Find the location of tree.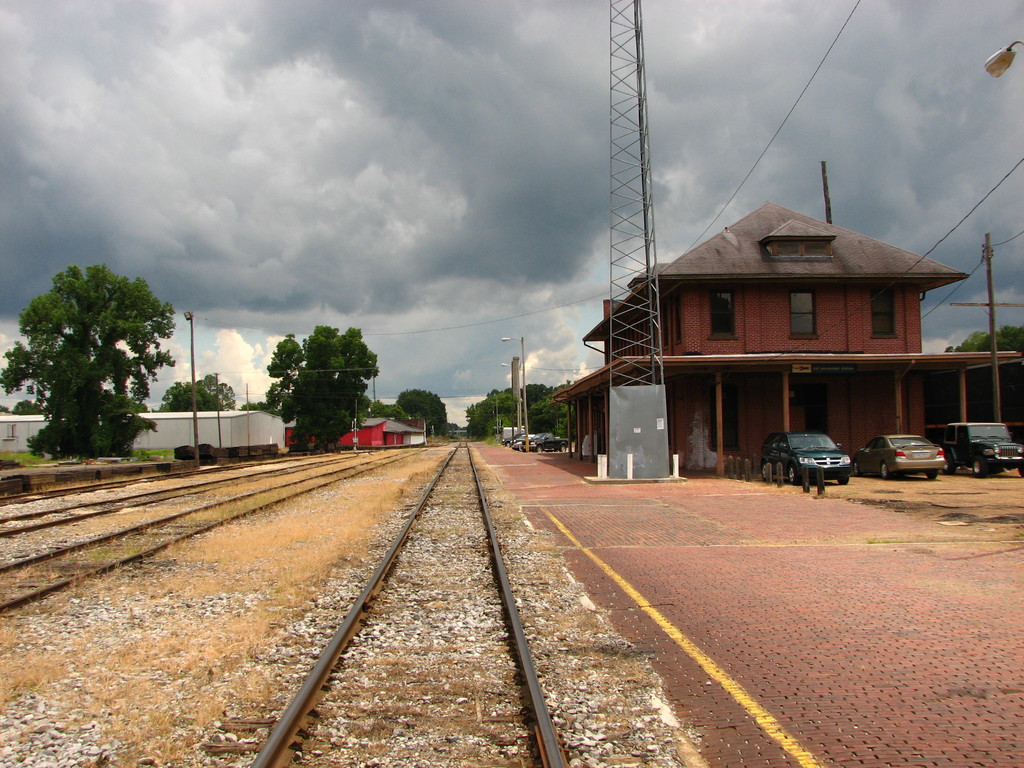
Location: bbox=[397, 387, 458, 444].
